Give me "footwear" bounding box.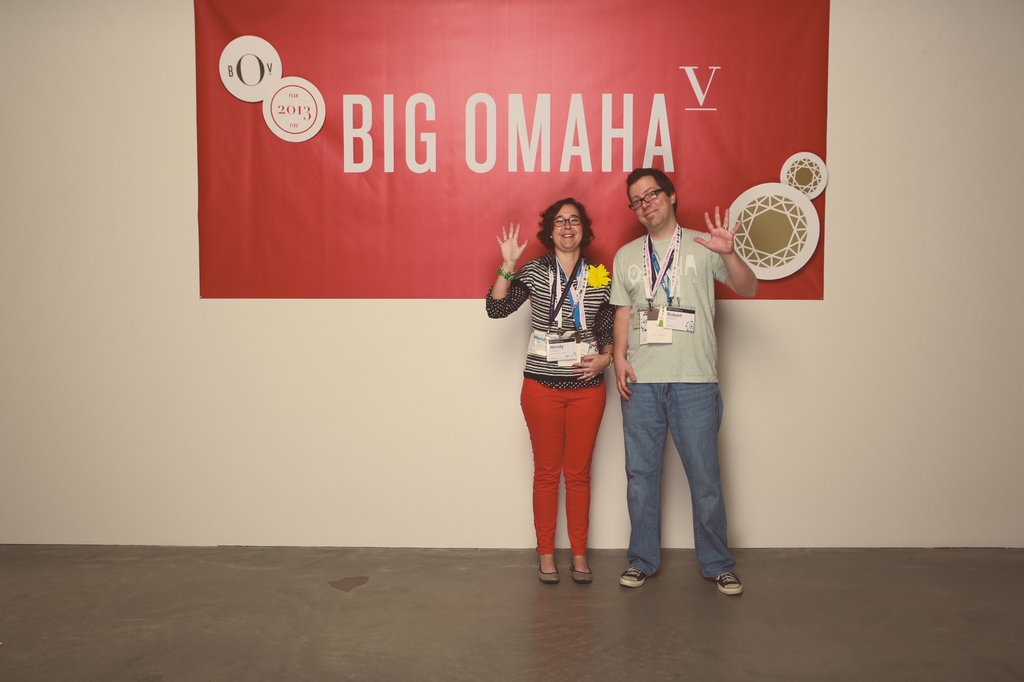
locate(619, 569, 645, 586).
